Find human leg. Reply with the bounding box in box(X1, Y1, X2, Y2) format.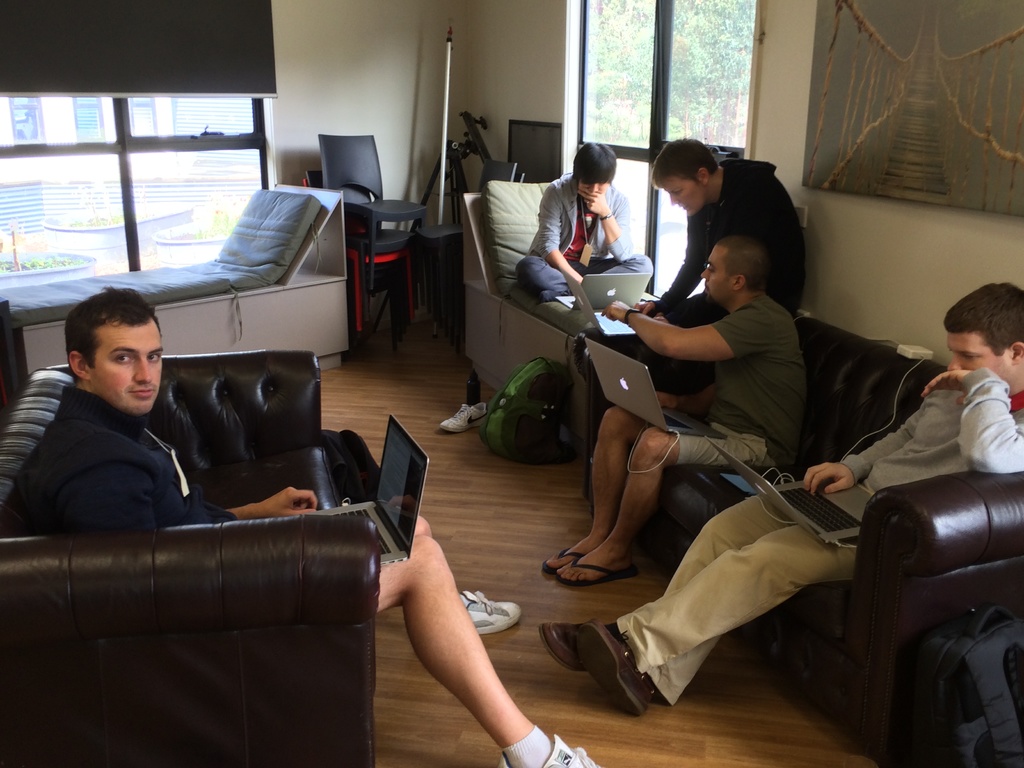
box(419, 515, 527, 636).
